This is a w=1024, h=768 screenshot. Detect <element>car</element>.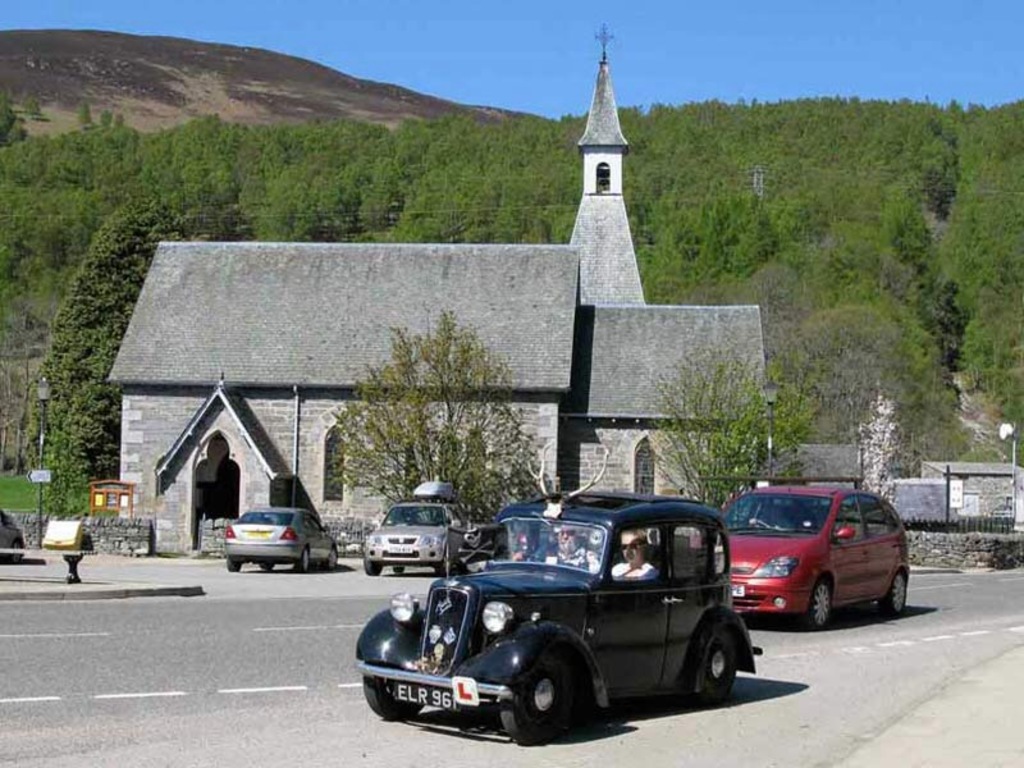
box=[0, 506, 26, 566].
